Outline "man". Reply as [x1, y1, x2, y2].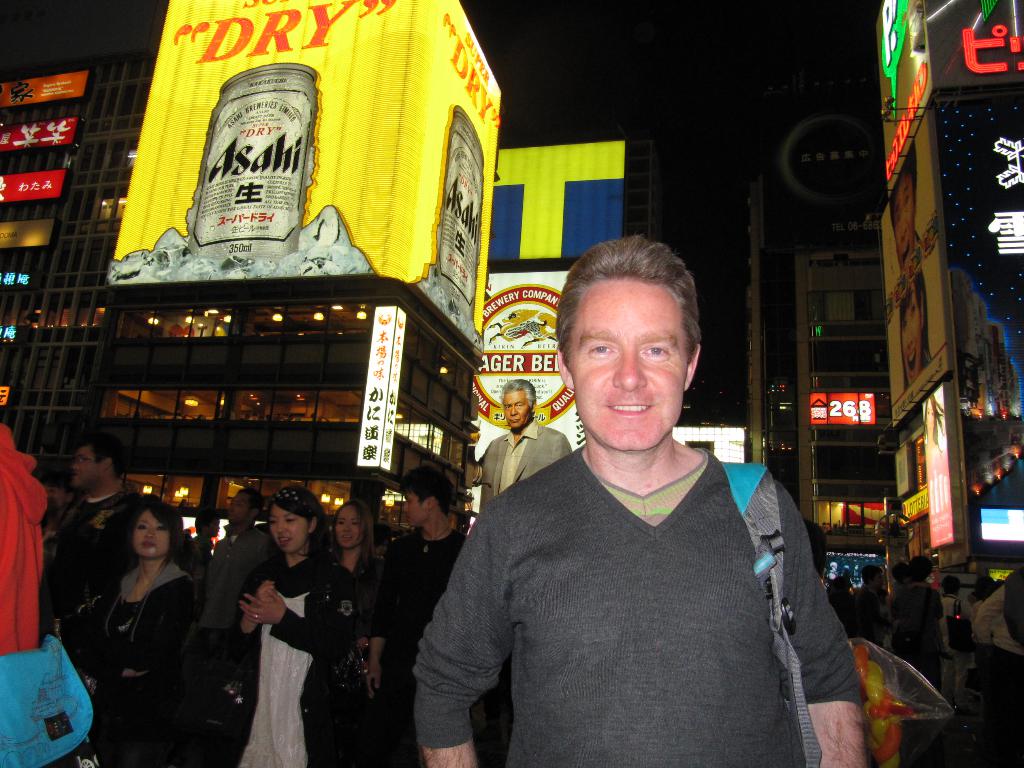
[184, 512, 214, 563].
